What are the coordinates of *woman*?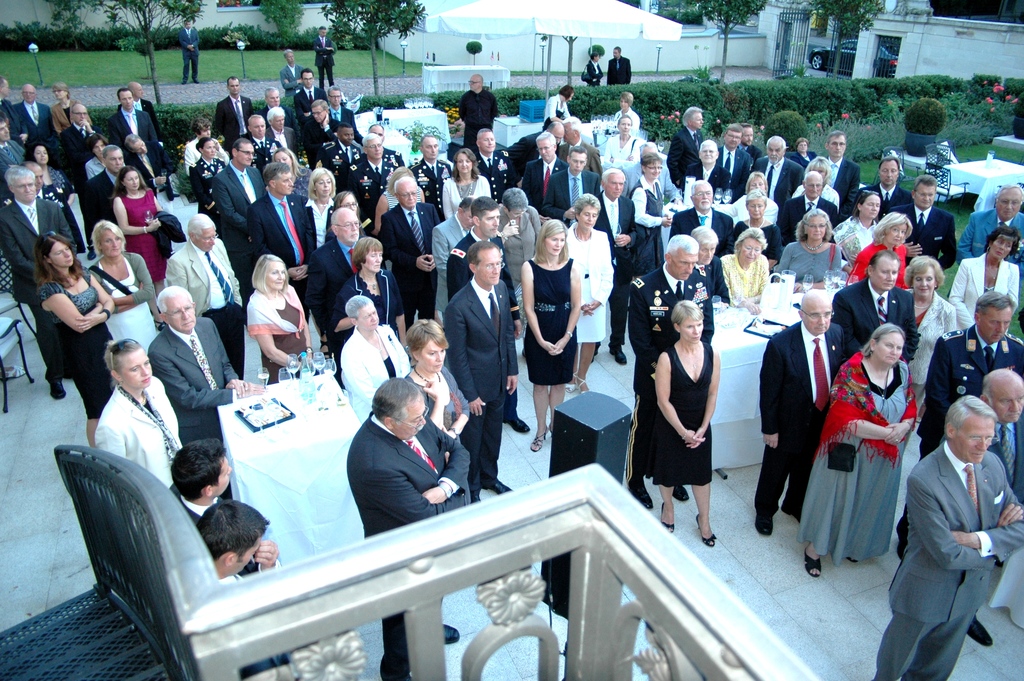
box=[320, 188, 369, 246].
